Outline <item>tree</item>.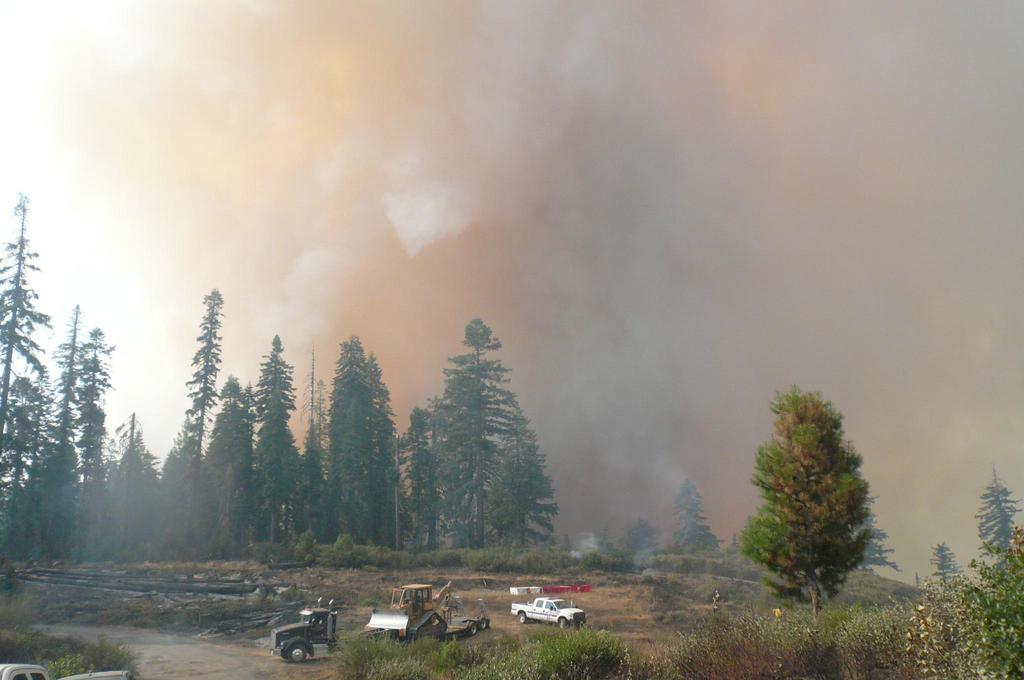
Outline: x1=749 y1=378 x2=891 y2=618.
